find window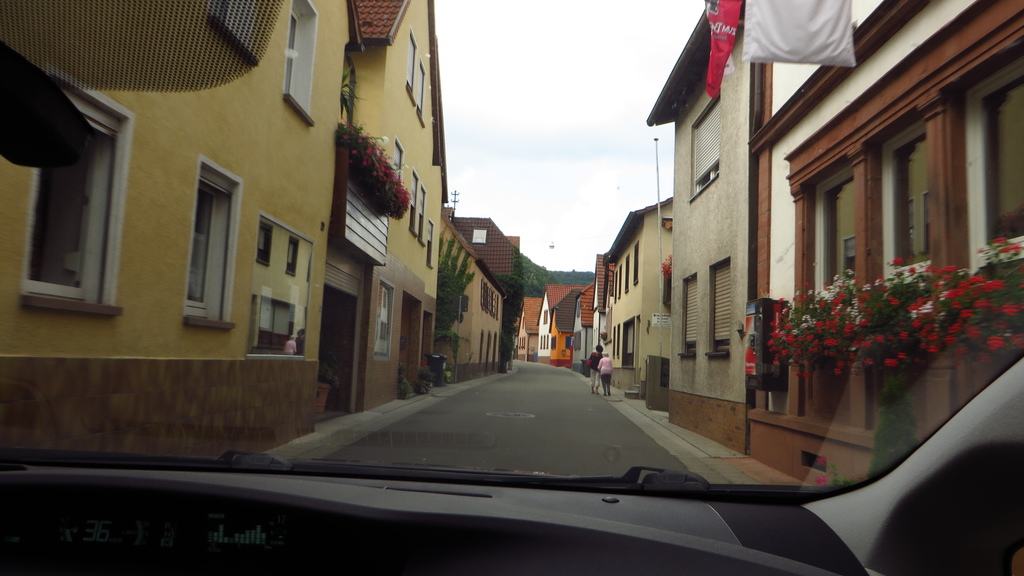
left=280, top=0, right=317, bottom=124
